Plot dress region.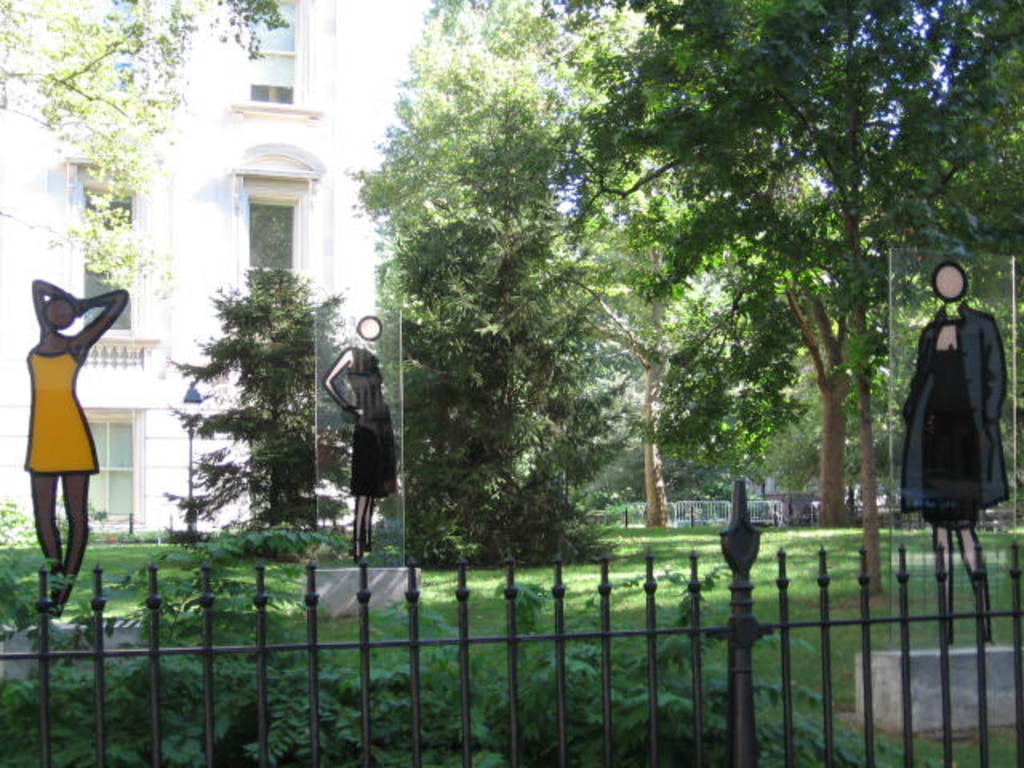
Plotted at 918, 354, 981, 531.
